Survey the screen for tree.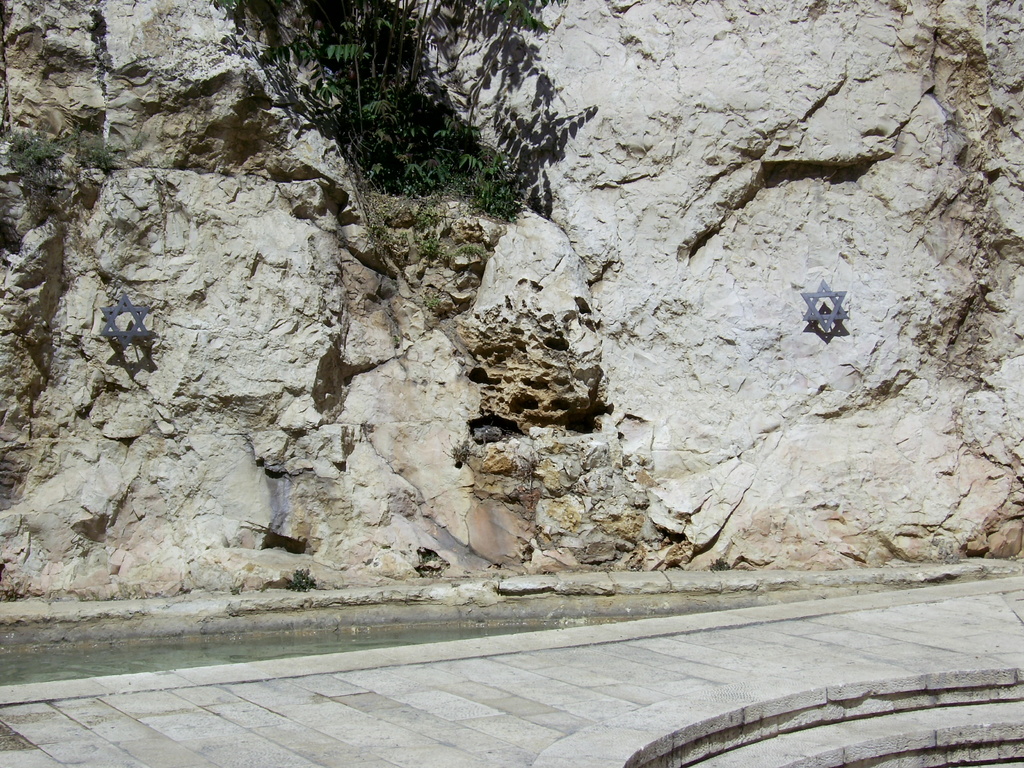
Survey found: 212:2:582:260.
